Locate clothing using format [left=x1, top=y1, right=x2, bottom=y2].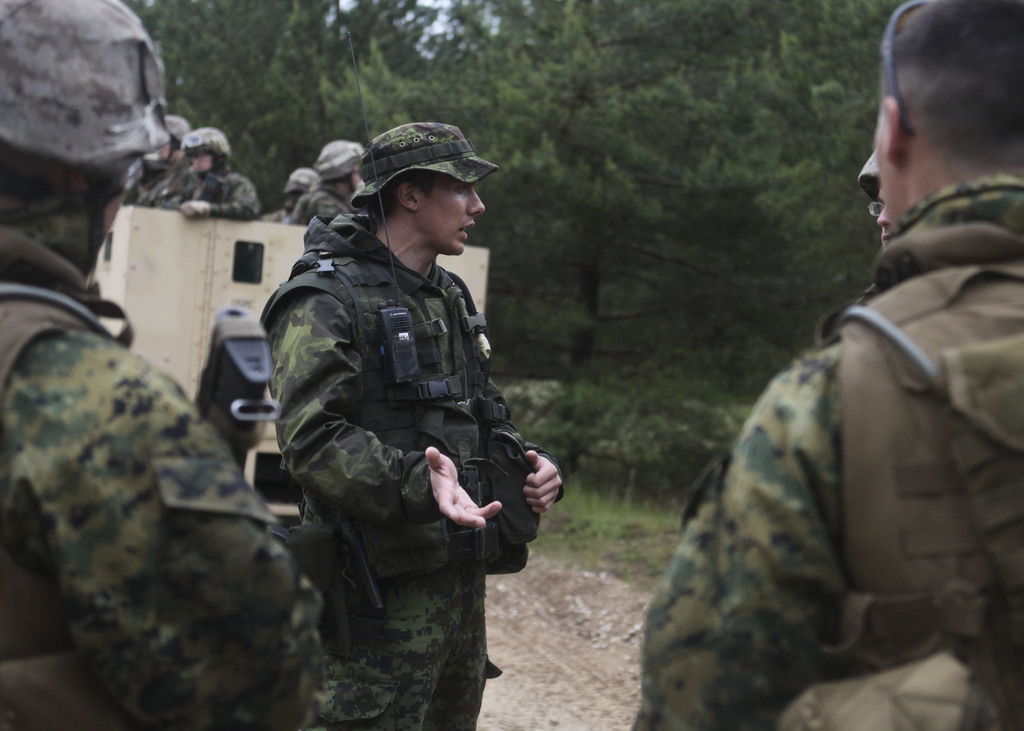
[left=0, top=154, right=561, bottom=730].
